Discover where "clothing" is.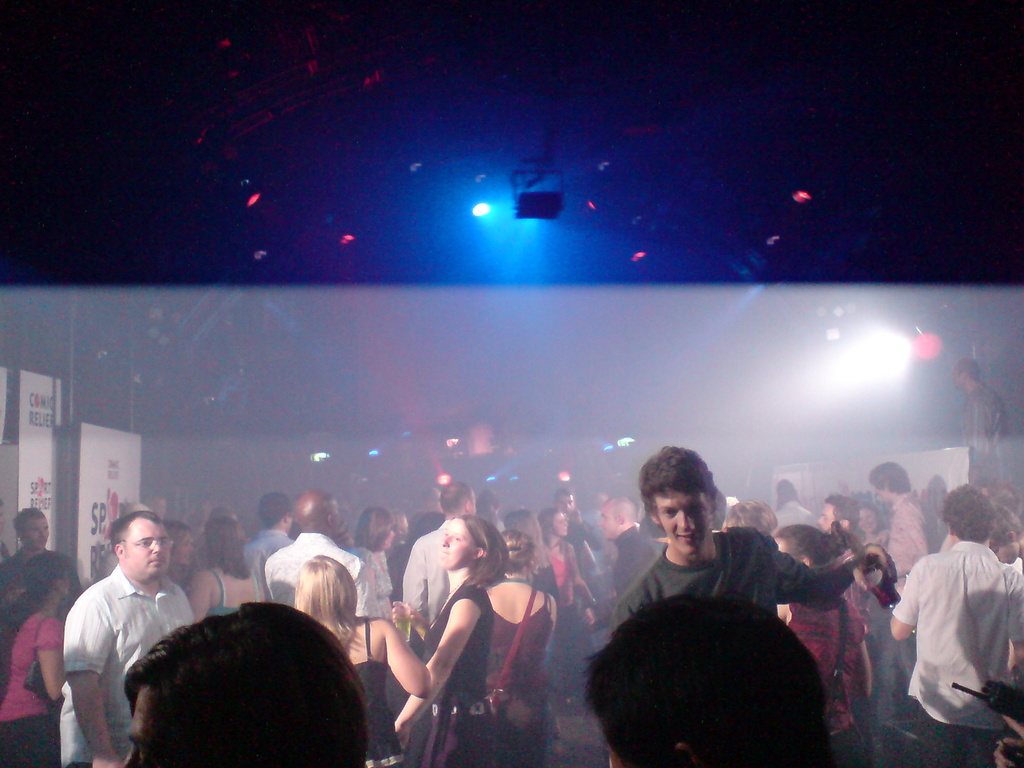
Discovered at {"left": 268, "top": 529, "right": 369, "bottom": 614}.
